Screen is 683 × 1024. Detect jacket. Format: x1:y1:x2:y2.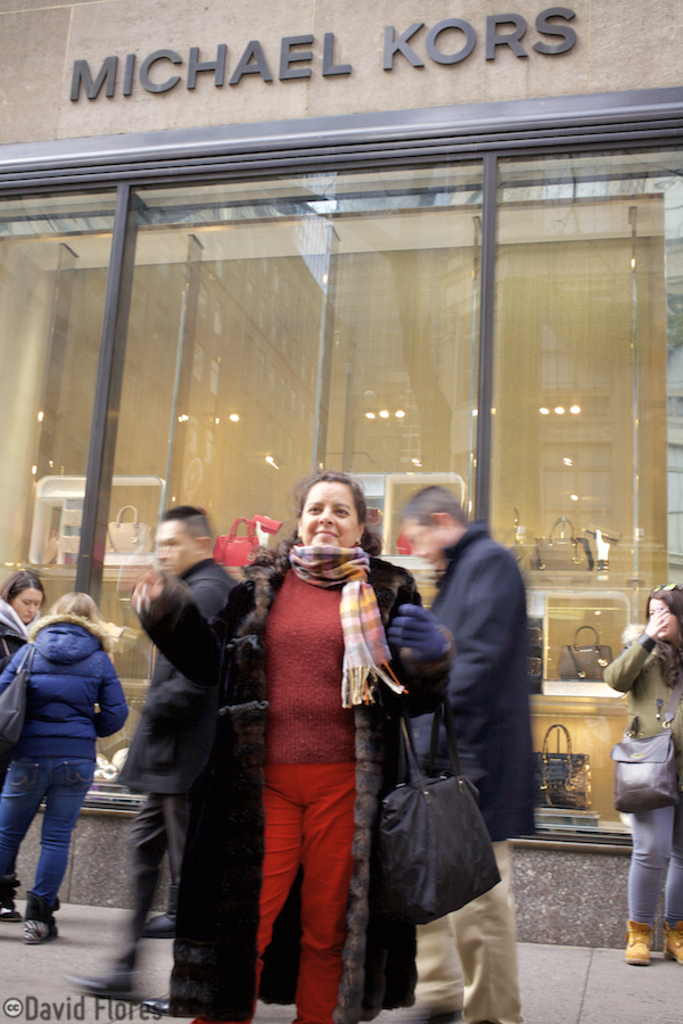
599:624:682:757.
